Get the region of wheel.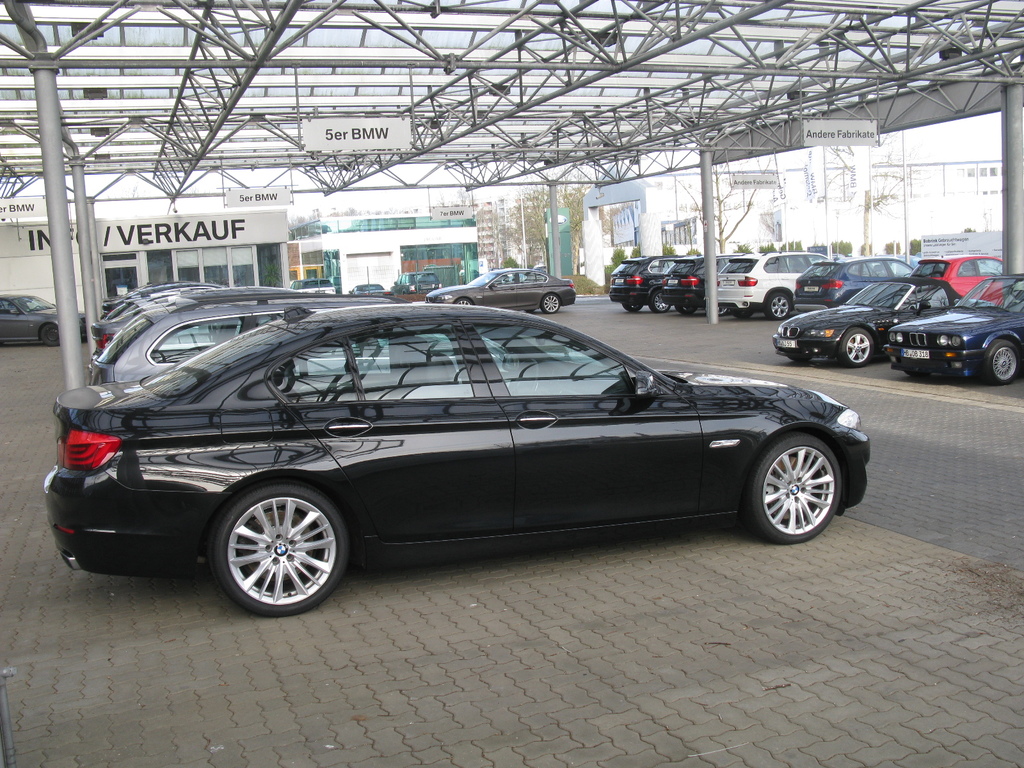
pyautogui.locateOnScreen(791, 356, 815, 363).
